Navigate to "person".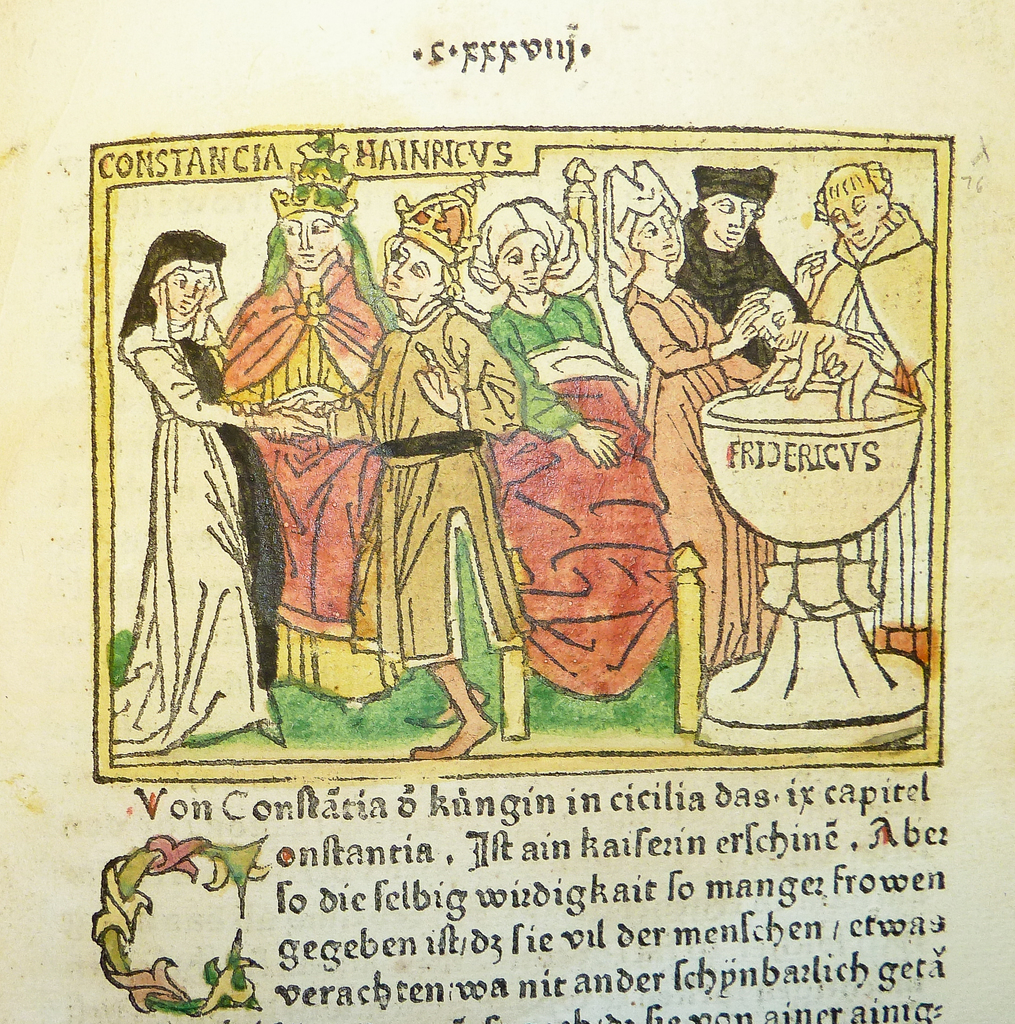
Navigation target: <box>484,213,685,715</box>.
